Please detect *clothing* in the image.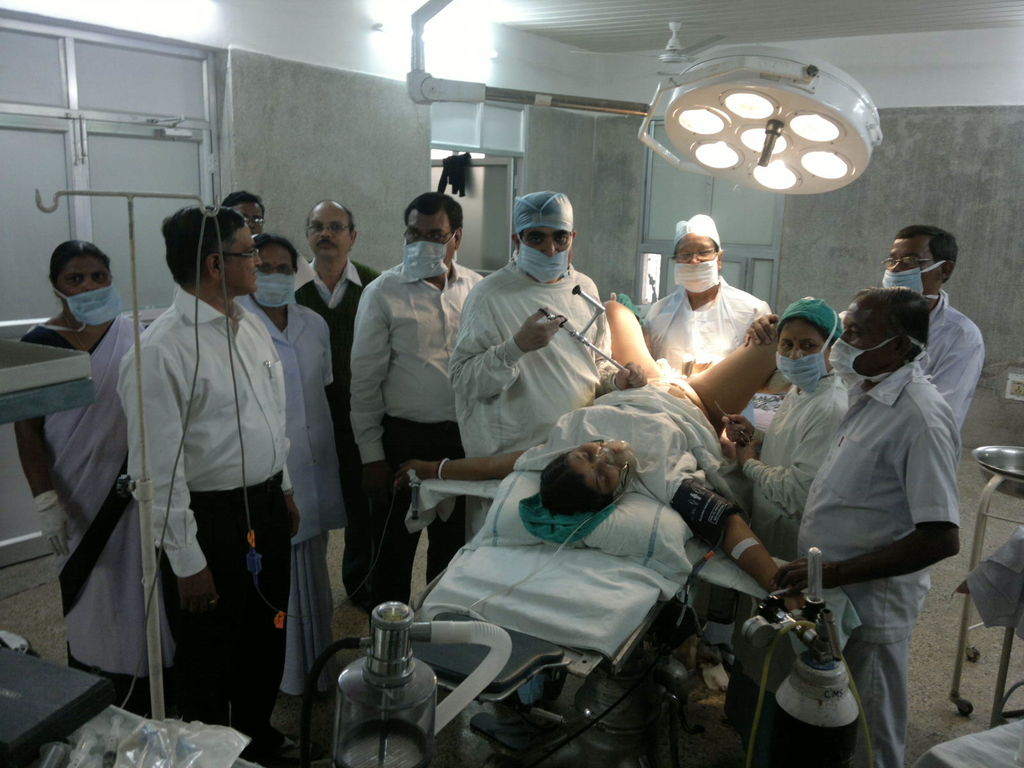
BBox(828, 285, 988, 438).
